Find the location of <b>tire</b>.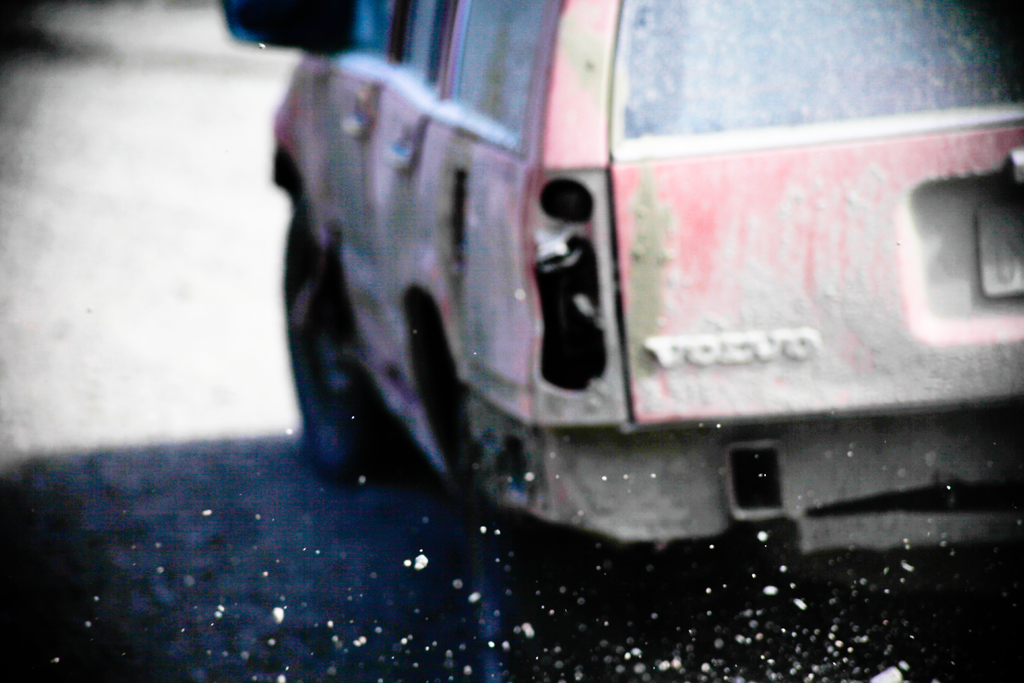
Location: select_region(471, 433, 588, 682).
